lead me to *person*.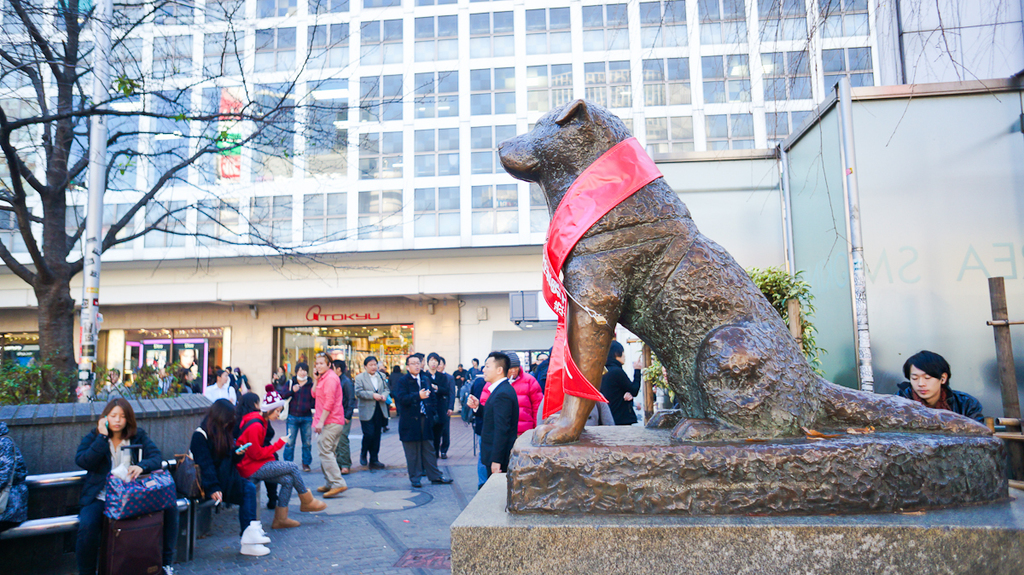
Lead to rect(230, 386, 326, 530).
